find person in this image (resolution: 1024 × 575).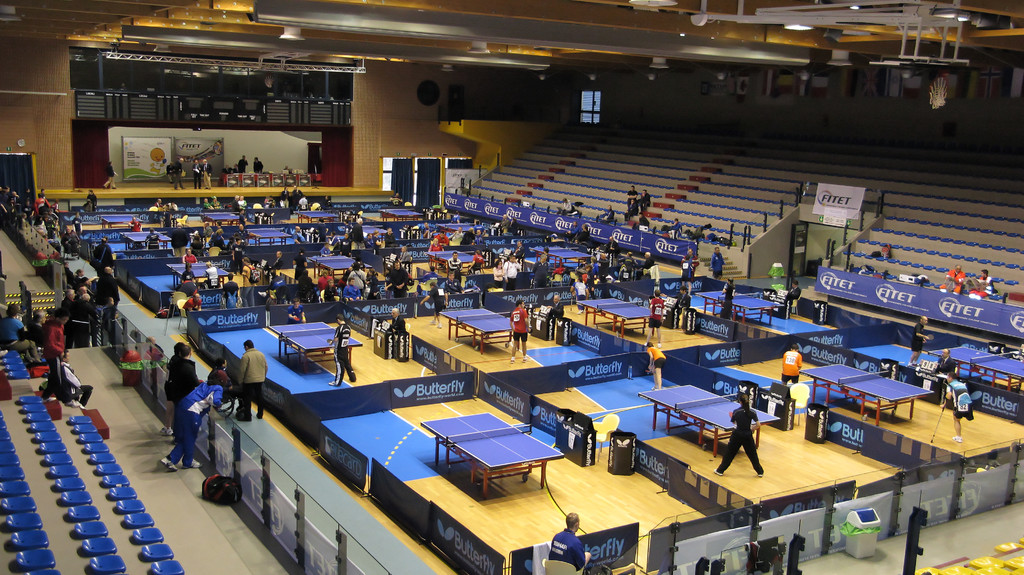
Rect(638, 189, 650, 210).
